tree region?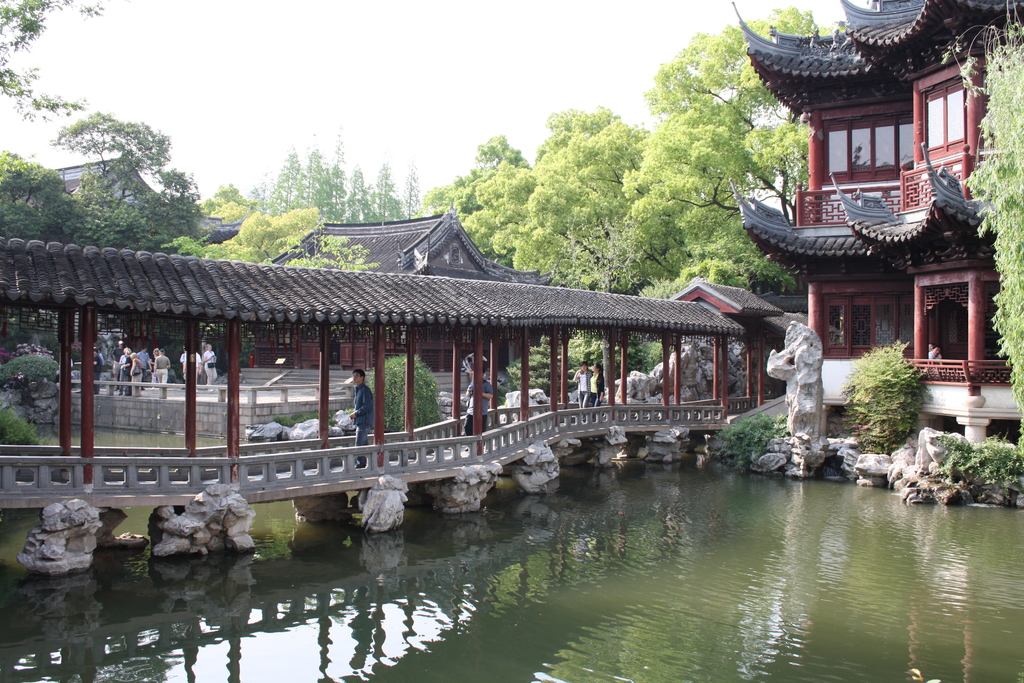
<bbox>341, 162, 374, 226</bbox>
